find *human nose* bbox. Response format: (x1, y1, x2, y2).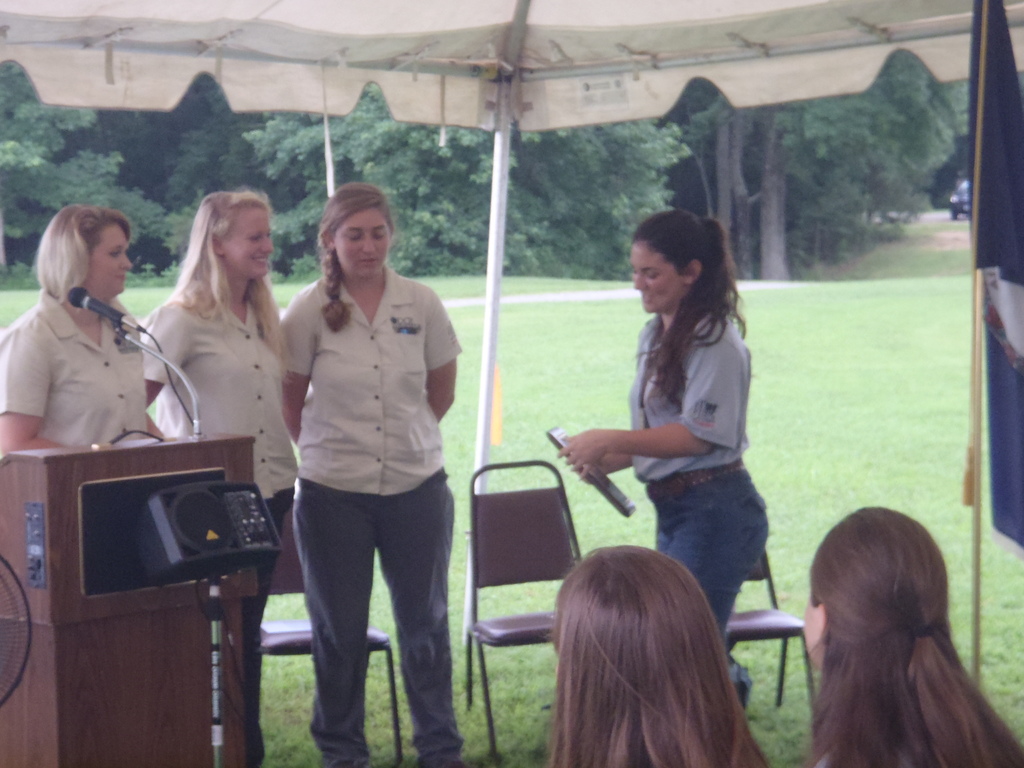
(118, 253, 133, 271).
